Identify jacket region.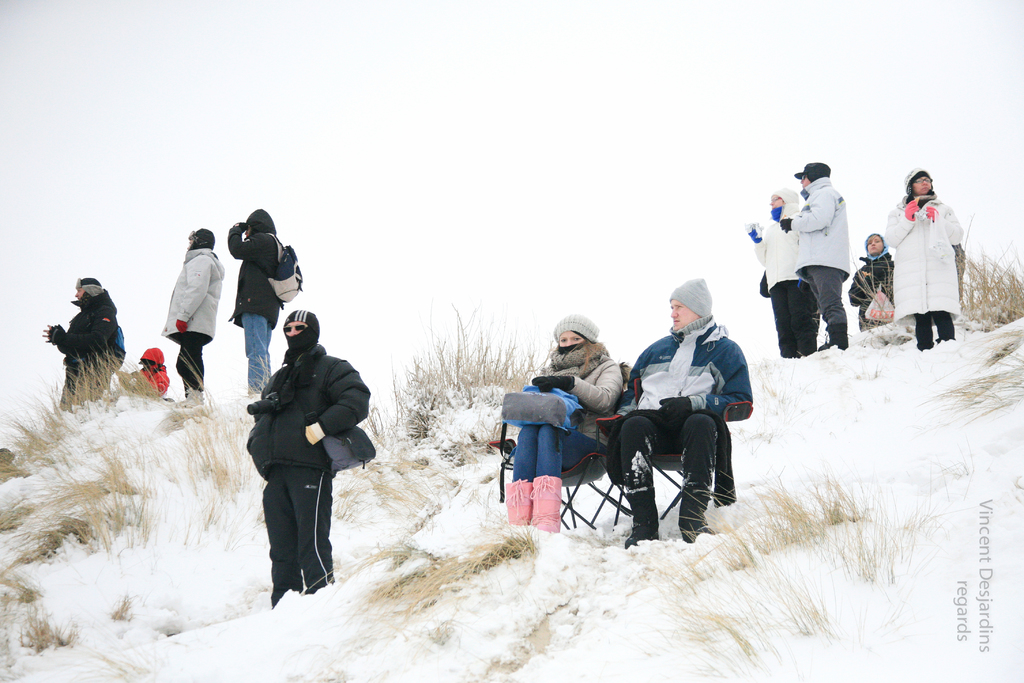
Region: (x1=890, y1=193, x2=970, y2=329).
